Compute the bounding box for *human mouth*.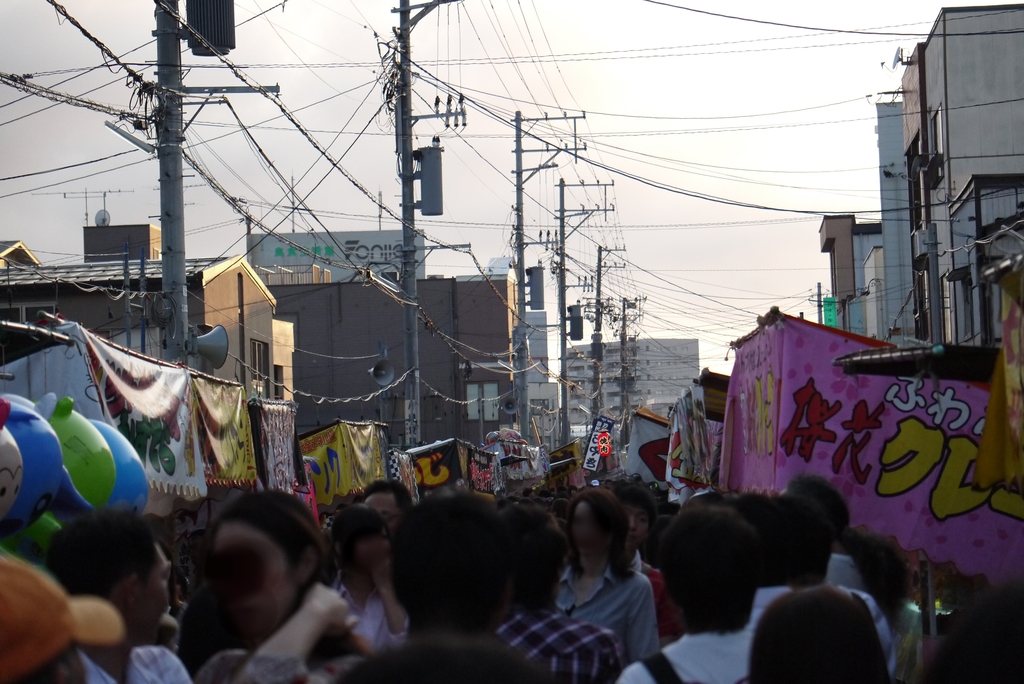
[626, 532, 636, 540].
